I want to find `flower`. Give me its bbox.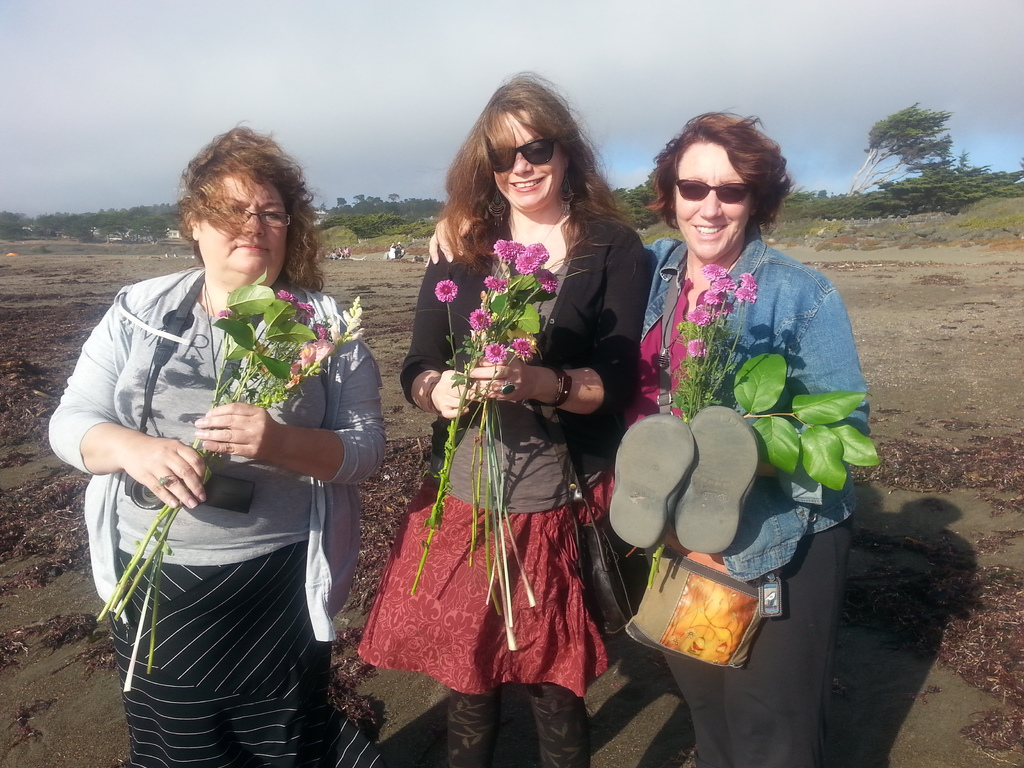
pyautogui.locateOnScreen(687, 305, 715, 319).
